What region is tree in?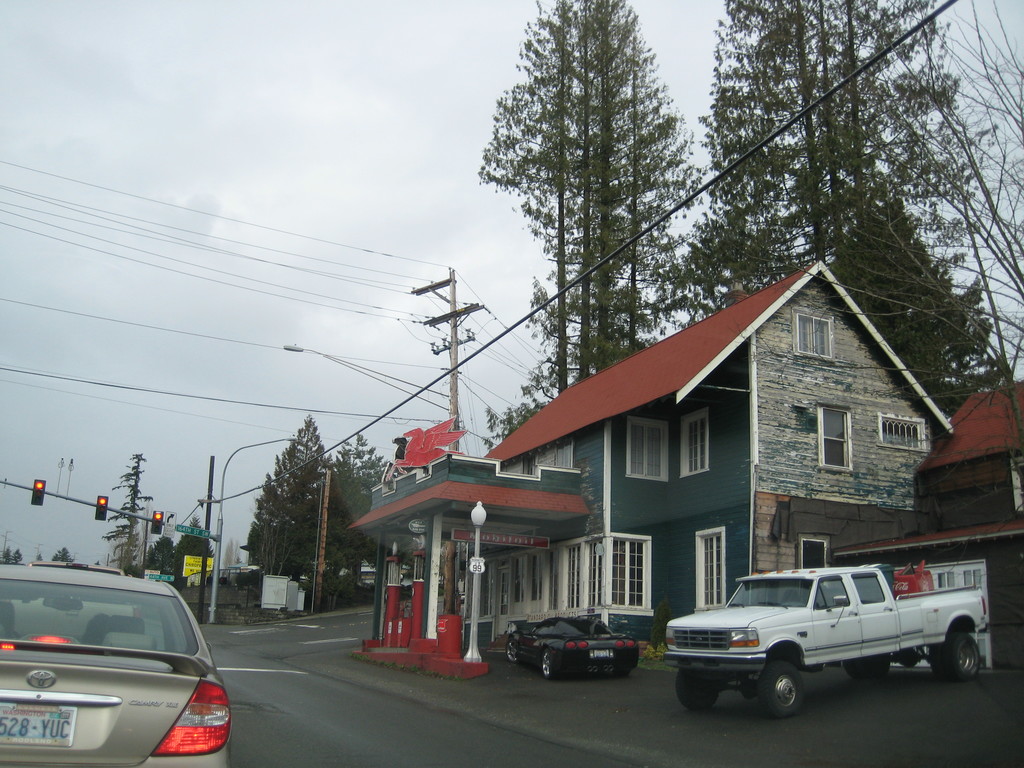
detection(476, 346, 636, 452).
